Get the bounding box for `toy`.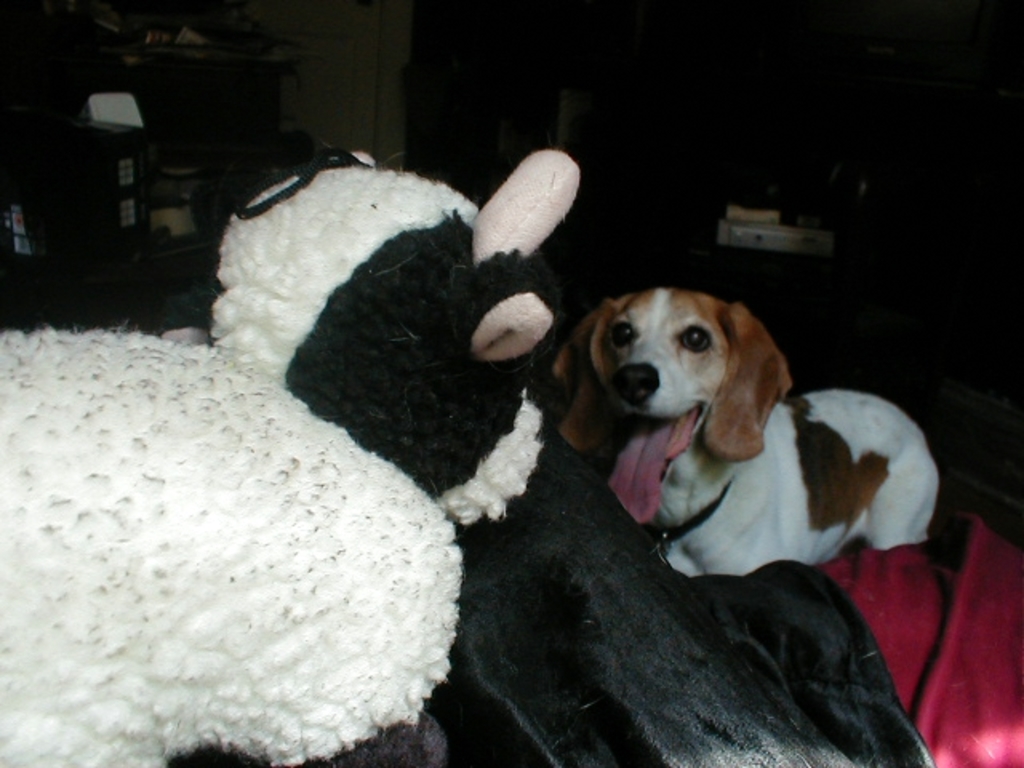
(570, 288, 917, 584).
